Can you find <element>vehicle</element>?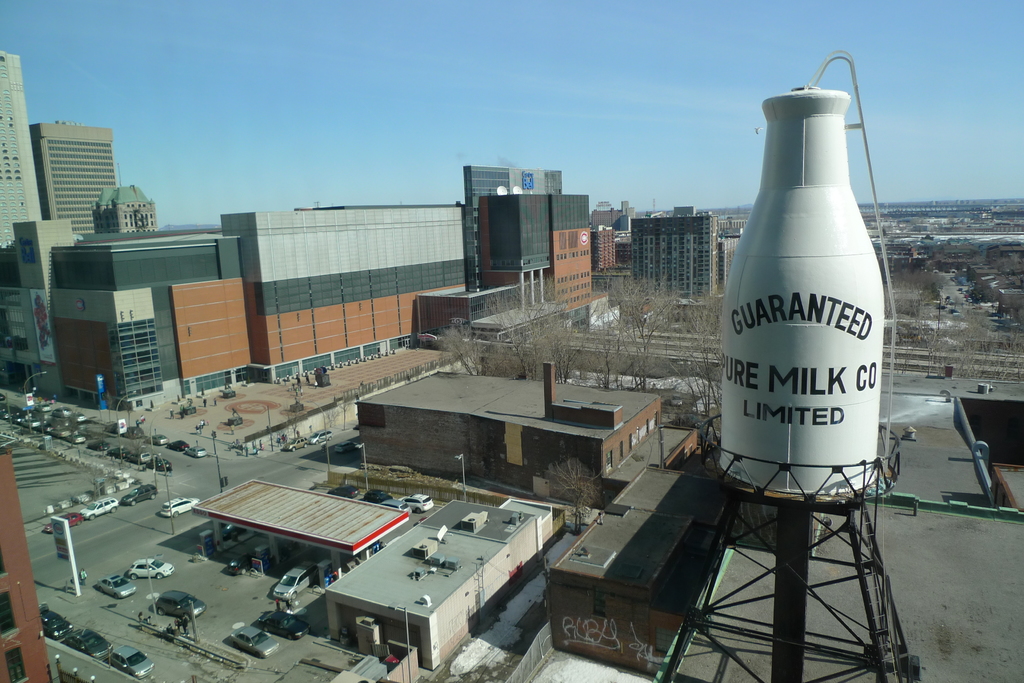
Yes, bounding box: 227, 625, 282, 662.
